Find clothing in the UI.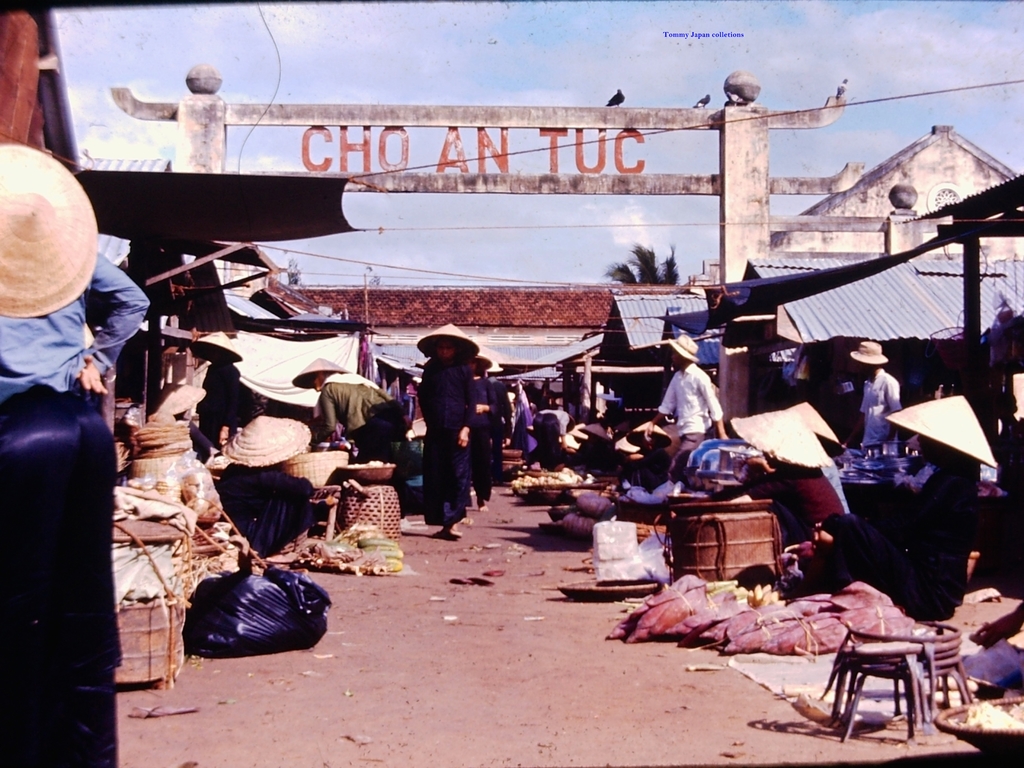
UI element at (0,253,150,400).
